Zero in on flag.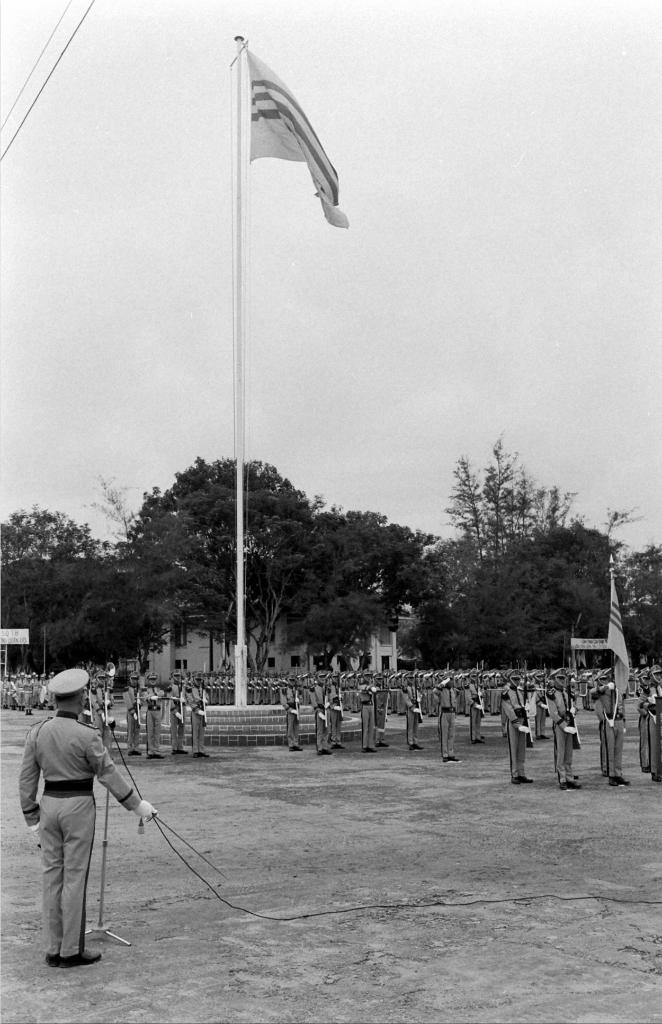
Zeroed in: bbox=(95, 675, 114, 736).
